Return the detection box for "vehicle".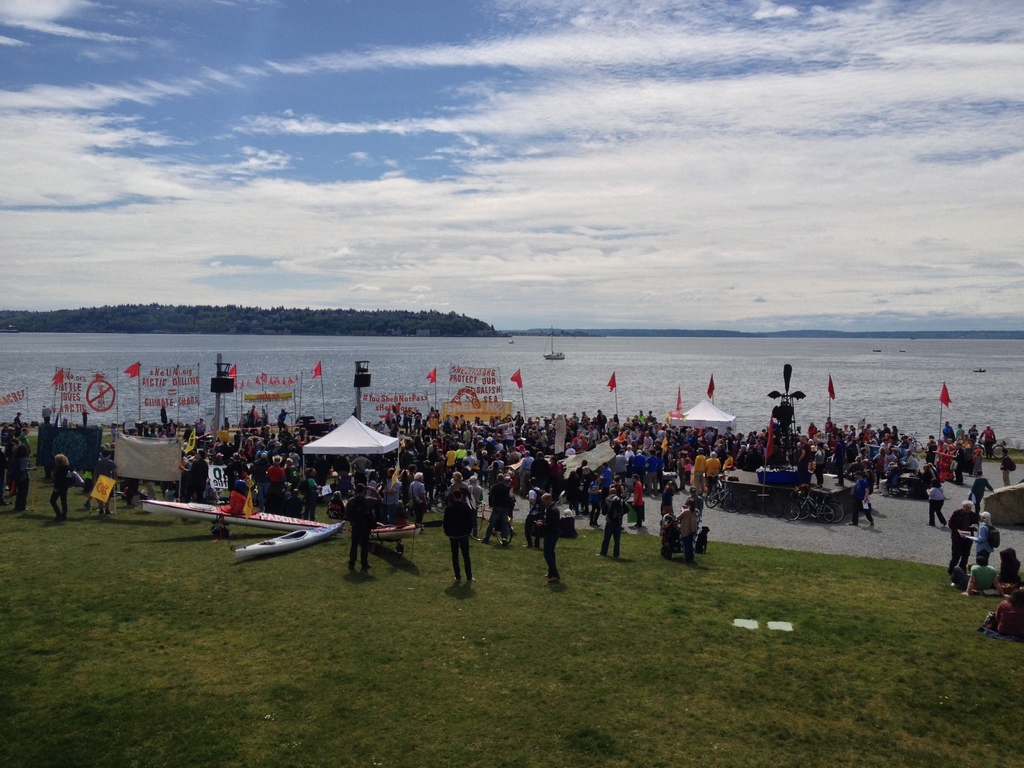
crop(542, 324, 564, 360).
